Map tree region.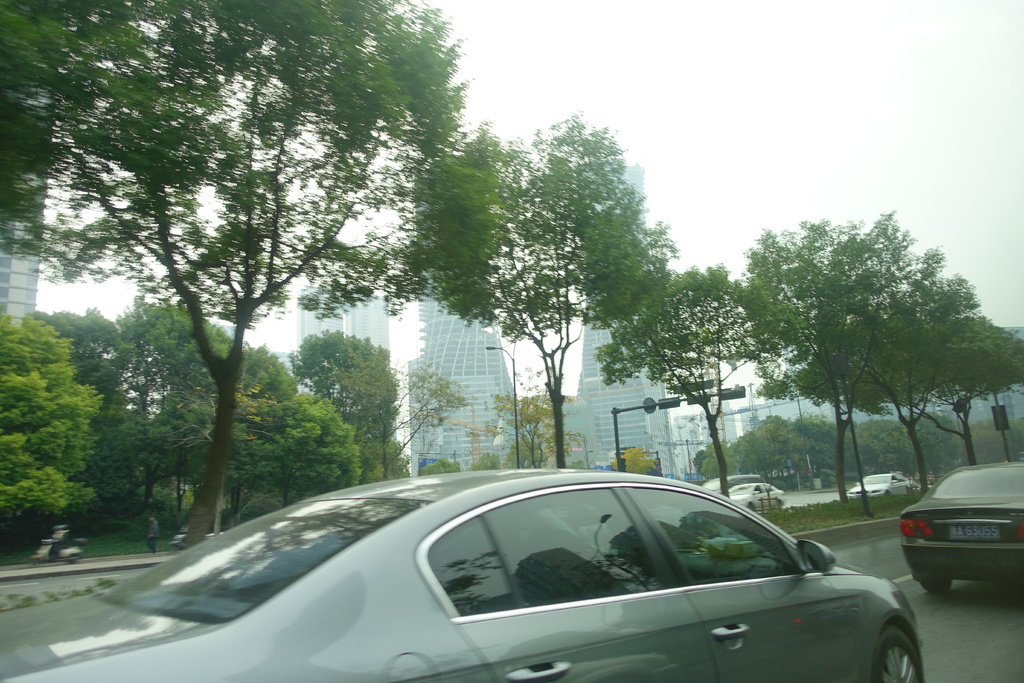
Mapped to (412,456,458,475).
